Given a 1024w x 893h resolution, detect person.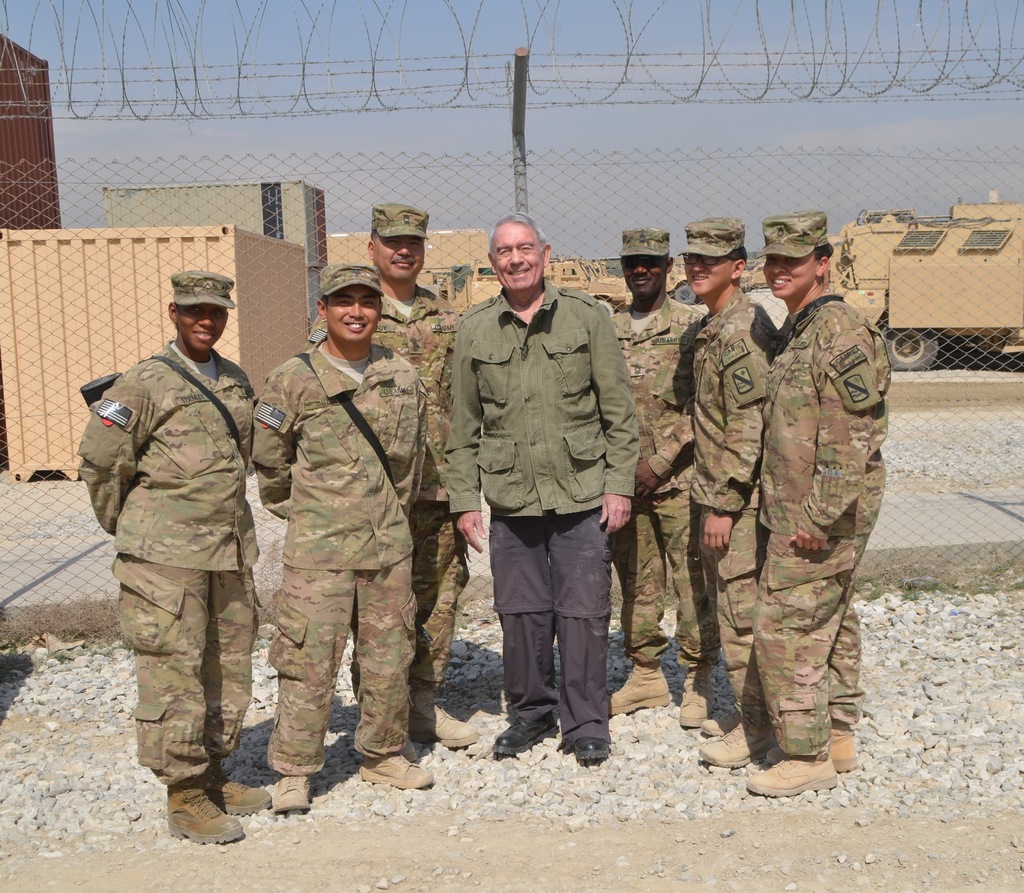
locate(753, 209, 886, 800).
